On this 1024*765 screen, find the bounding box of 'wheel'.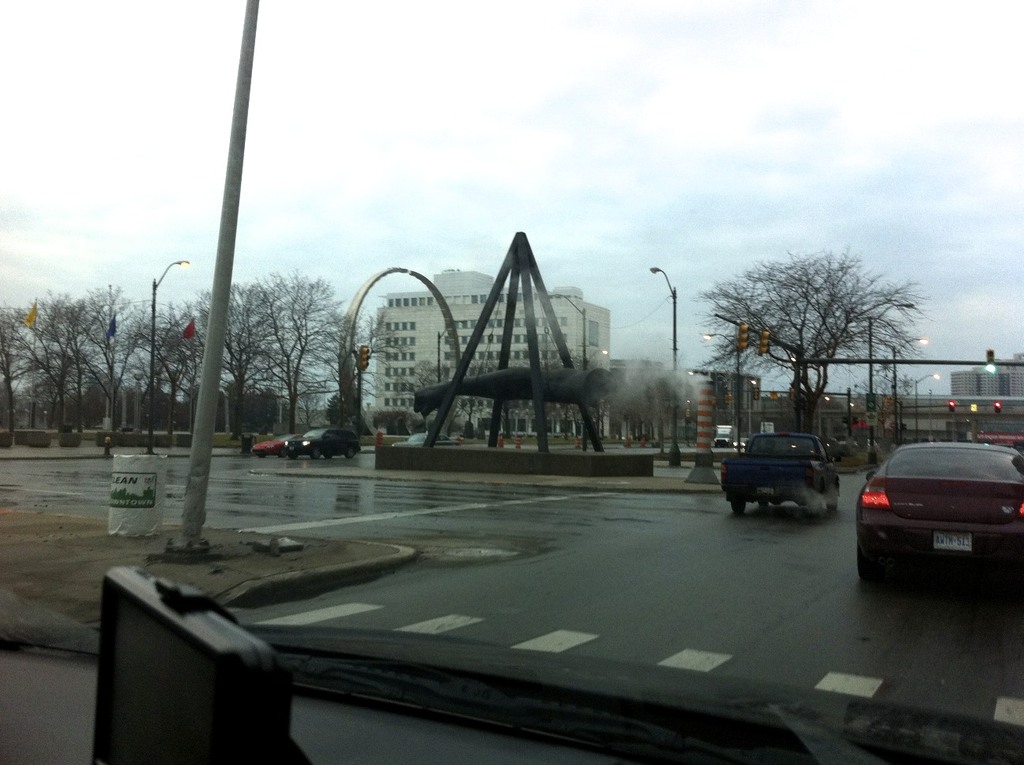
Bounding box: left=814, top=496, right=828, bottom=517.
